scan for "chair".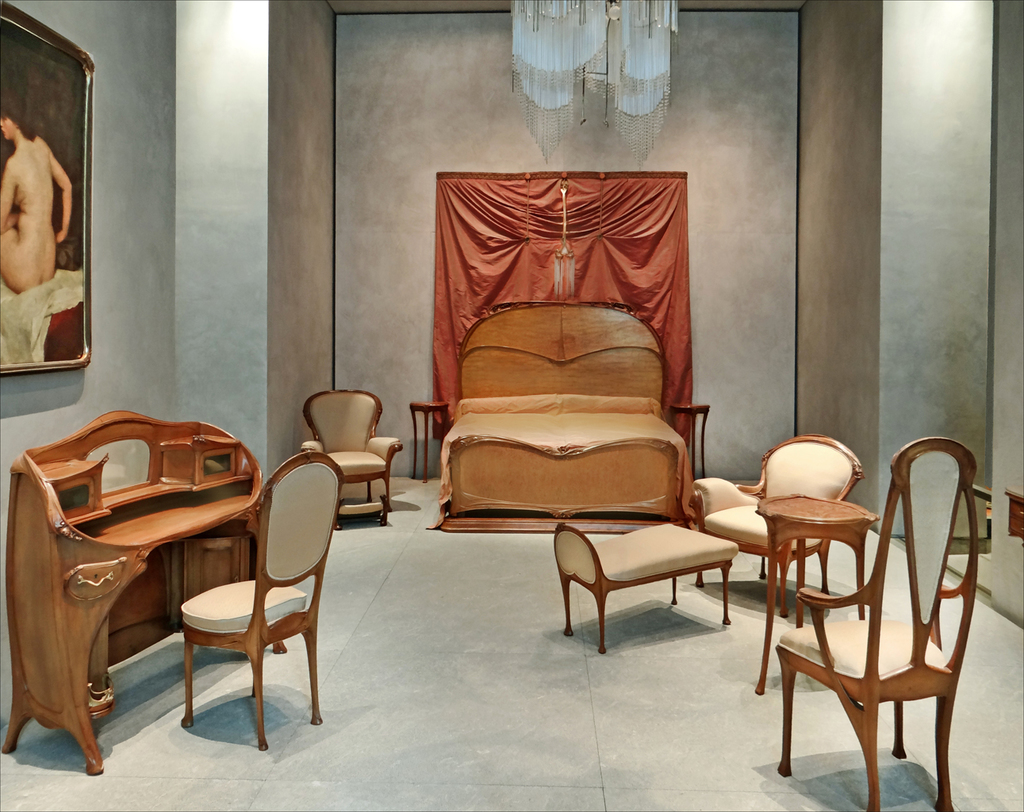
Scan result: [x1=690, y1=431, x2=866, y2=616].
